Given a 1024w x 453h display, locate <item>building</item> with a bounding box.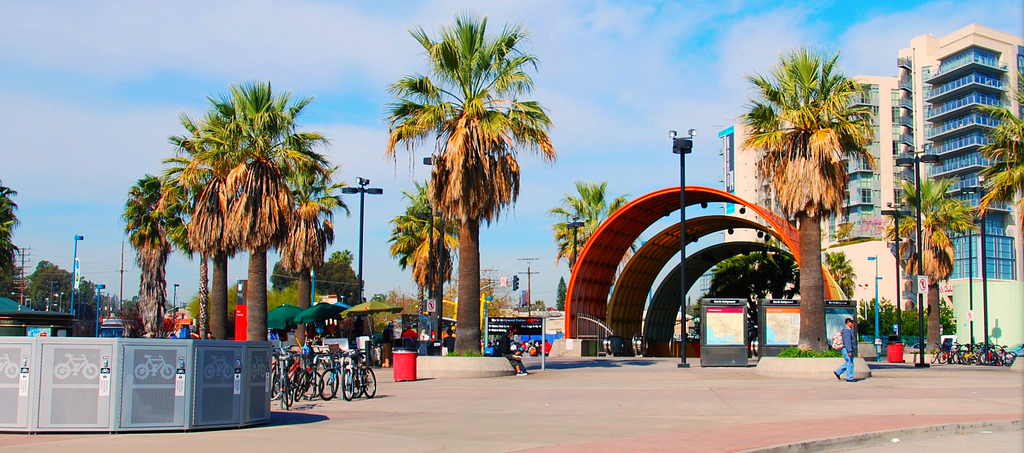
Located: (x1=717, y1=121, x2=797, y2=246).
